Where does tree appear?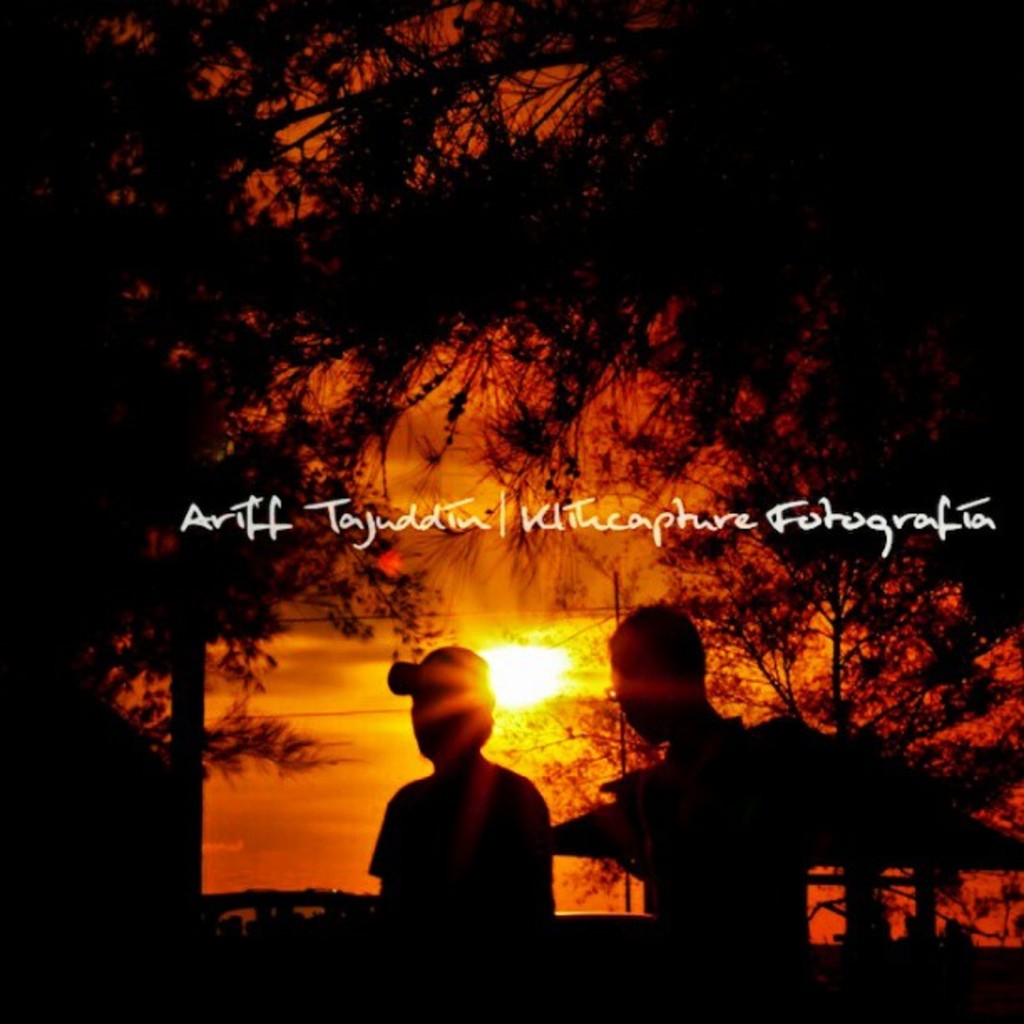
Appears at 0:0:1022:1004.
